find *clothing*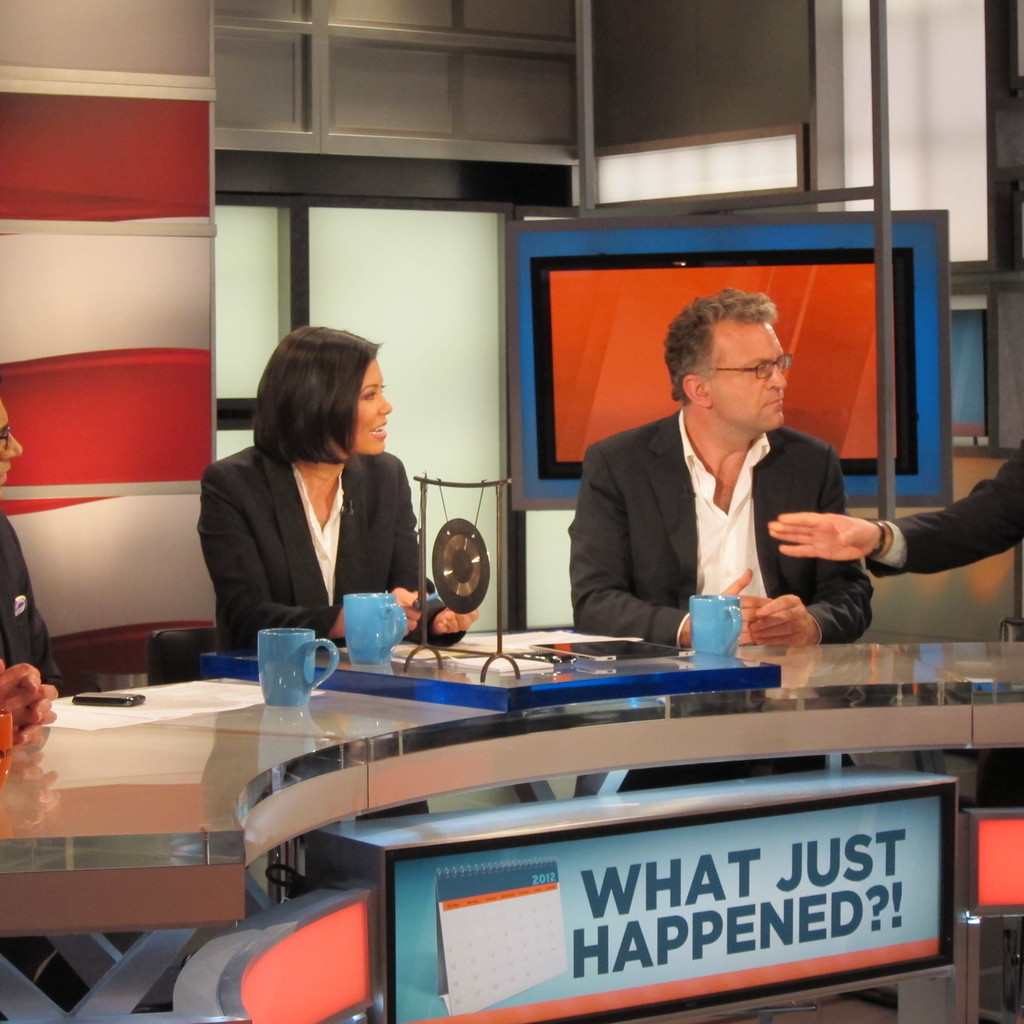
880,461,1023,577
